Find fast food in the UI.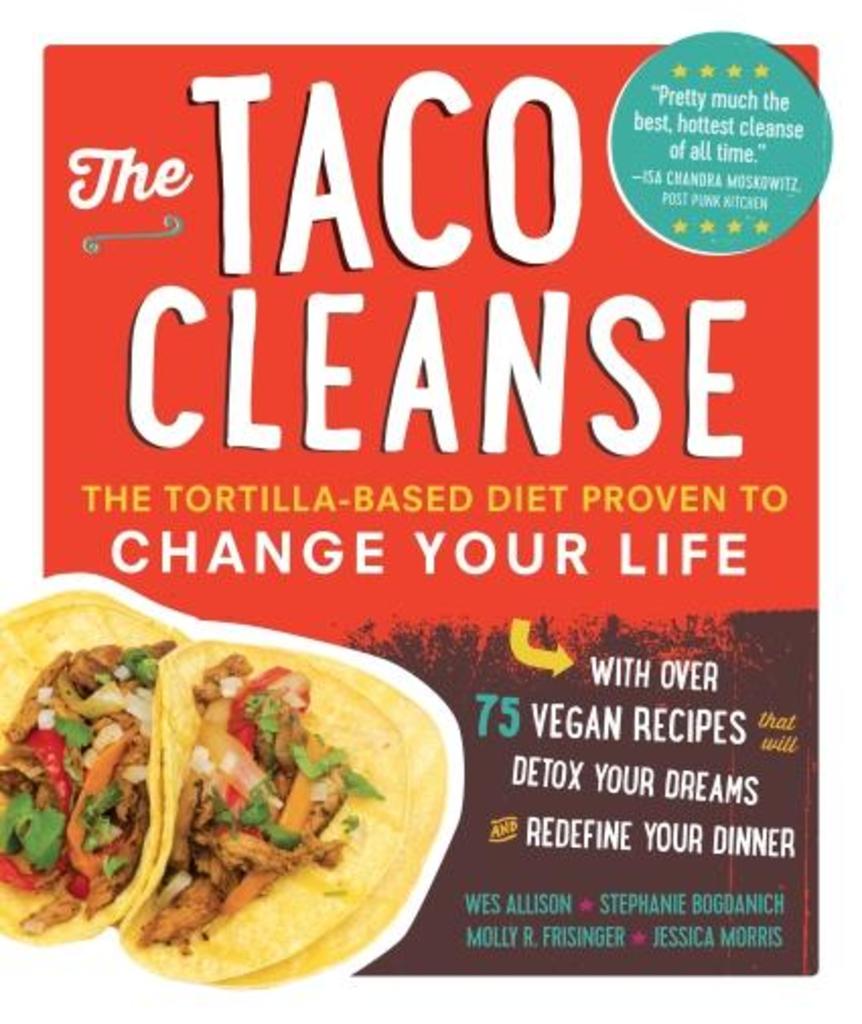
UI element at bbox=(0, 588, 193, 943).
